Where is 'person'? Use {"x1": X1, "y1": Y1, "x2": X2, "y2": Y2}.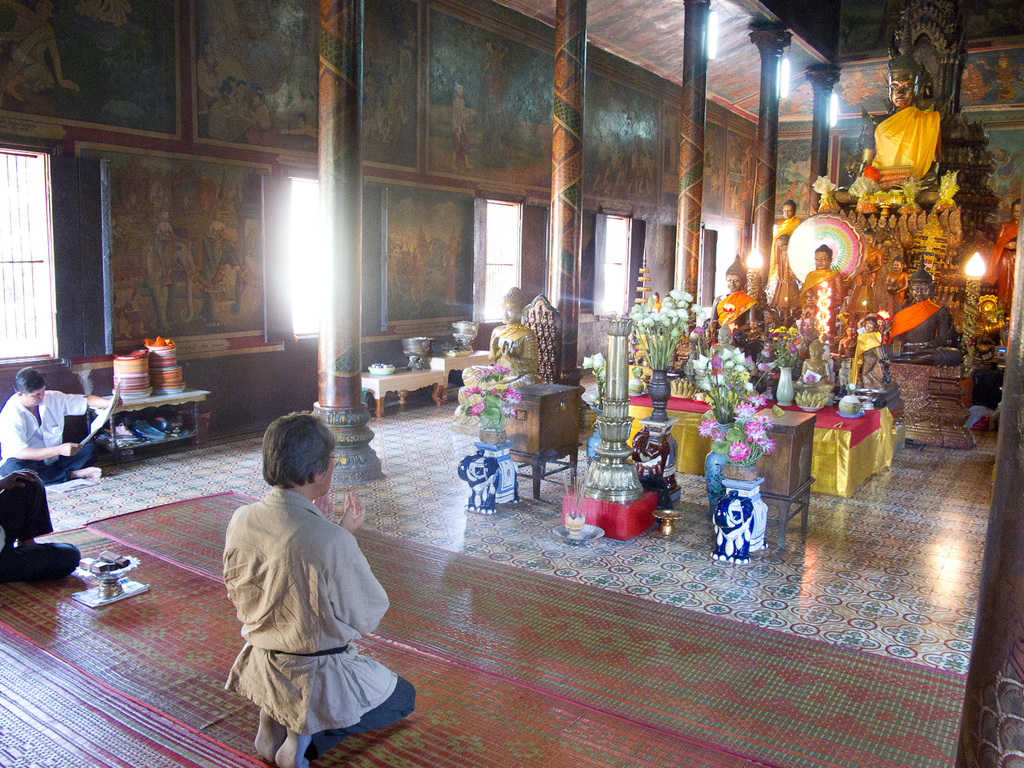
{"x1": 457, "y1": 286, "x2": 539, "y2": 392}.
